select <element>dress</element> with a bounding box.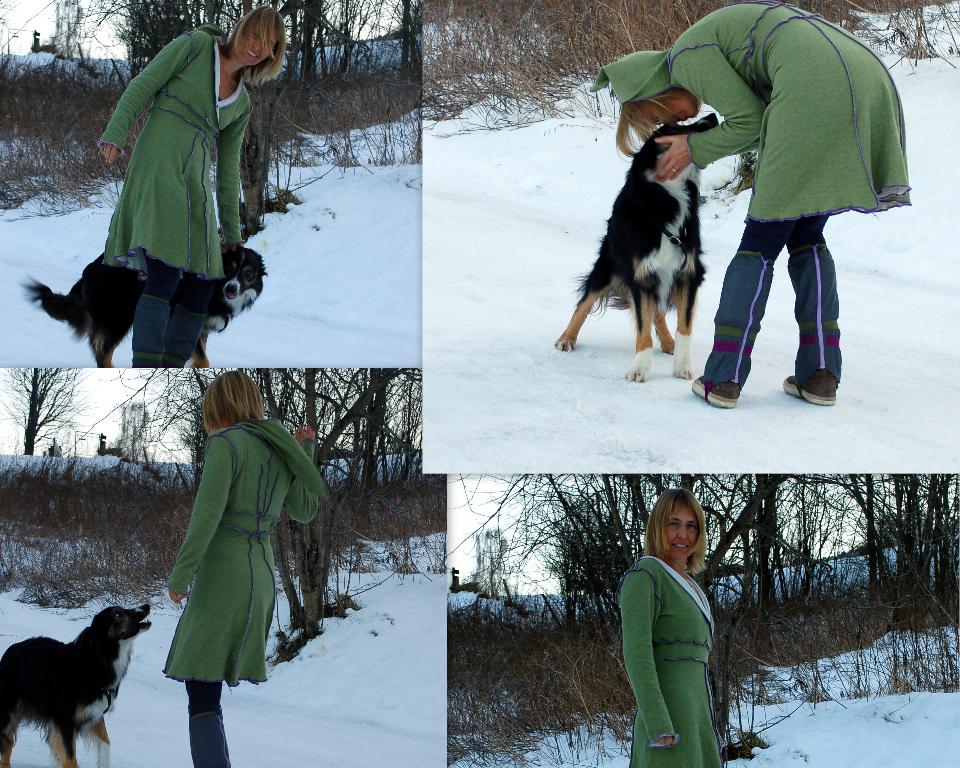
[left=143, top=365, right=313, bottom=697].
